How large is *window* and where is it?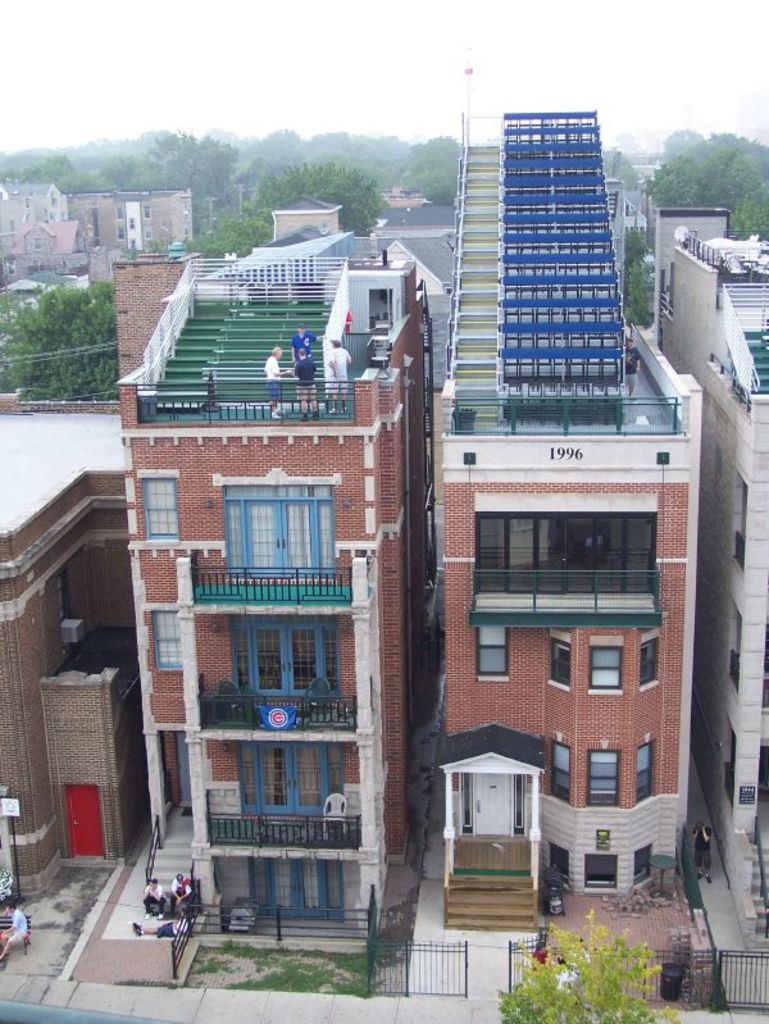
Bounding box: box(640, 643, 661, 683).
